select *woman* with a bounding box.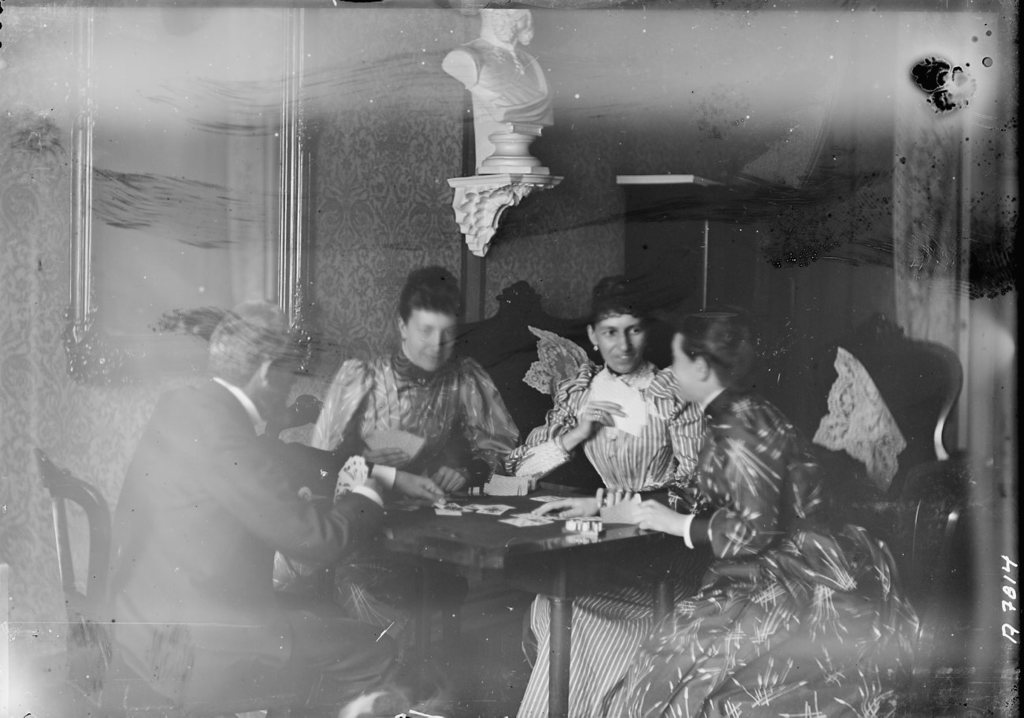
bbox=(502, 296, 716, 717).
